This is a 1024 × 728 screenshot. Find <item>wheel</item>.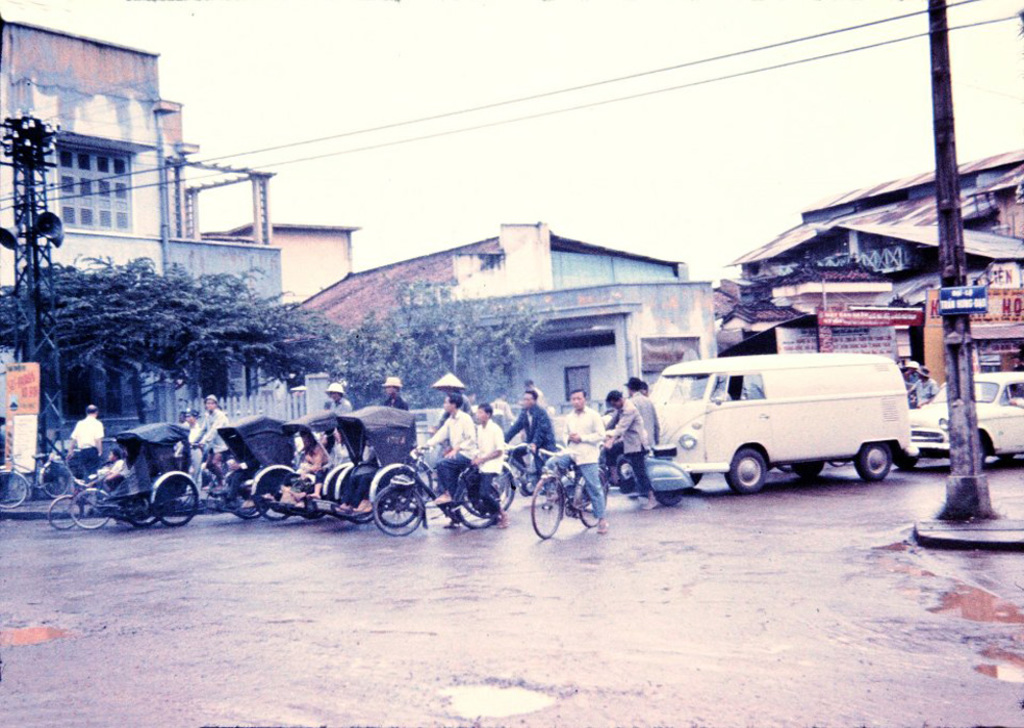
Bounding box: l=227, t=478, r=266, b=520.
